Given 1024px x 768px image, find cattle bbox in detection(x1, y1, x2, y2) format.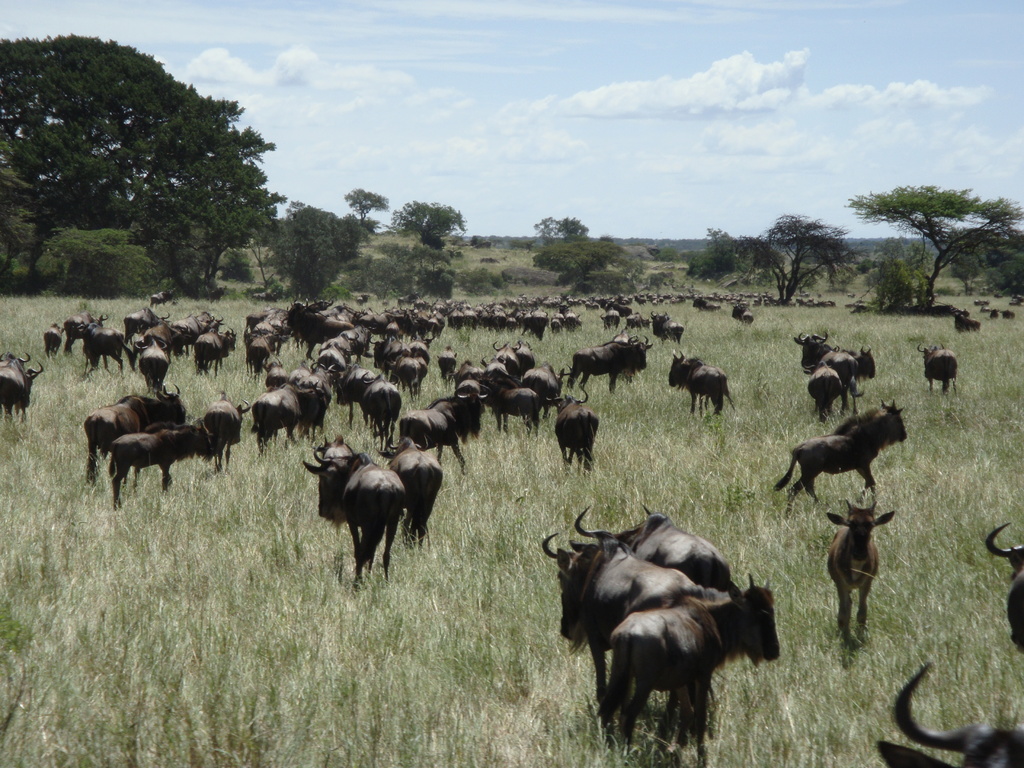
detection(877, 664, 1023, 767).
